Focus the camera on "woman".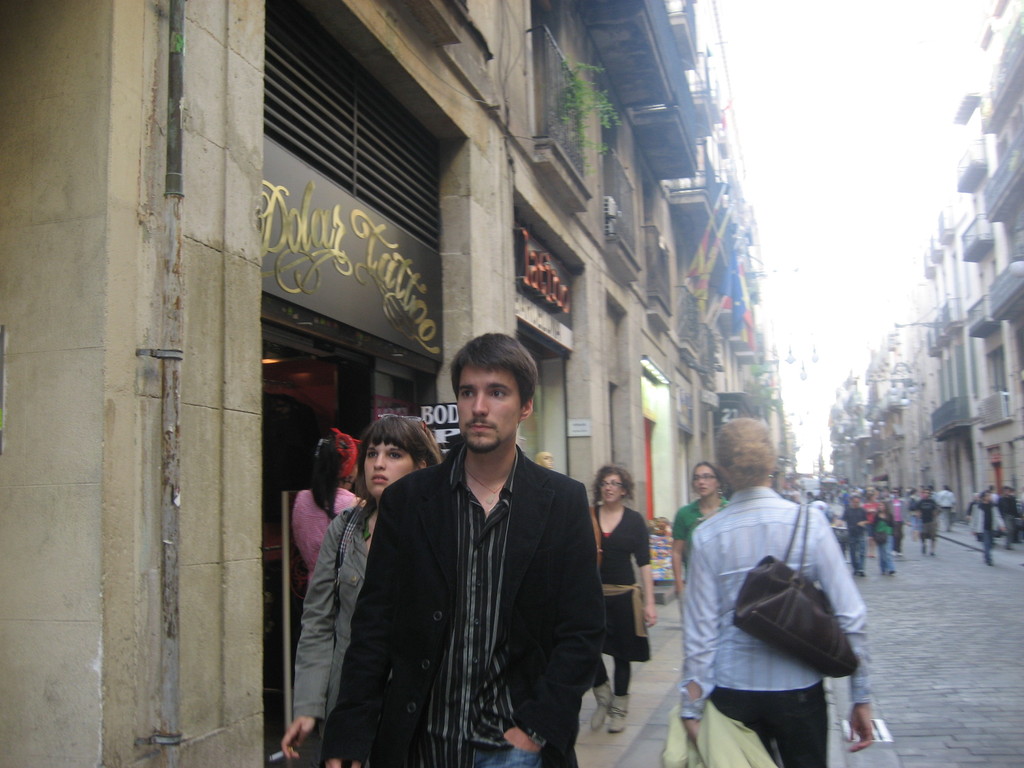
Focus region: (282,417,442,767).
